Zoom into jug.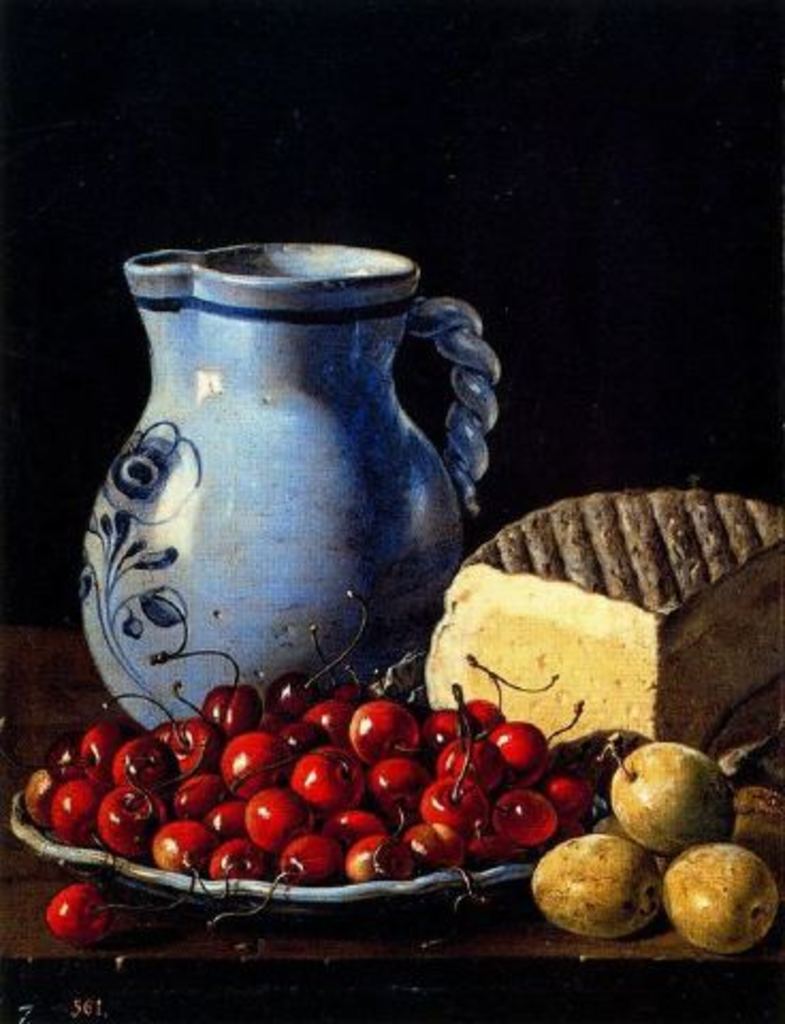
Zoom target: l=64, t=245, r=501, b=698.
